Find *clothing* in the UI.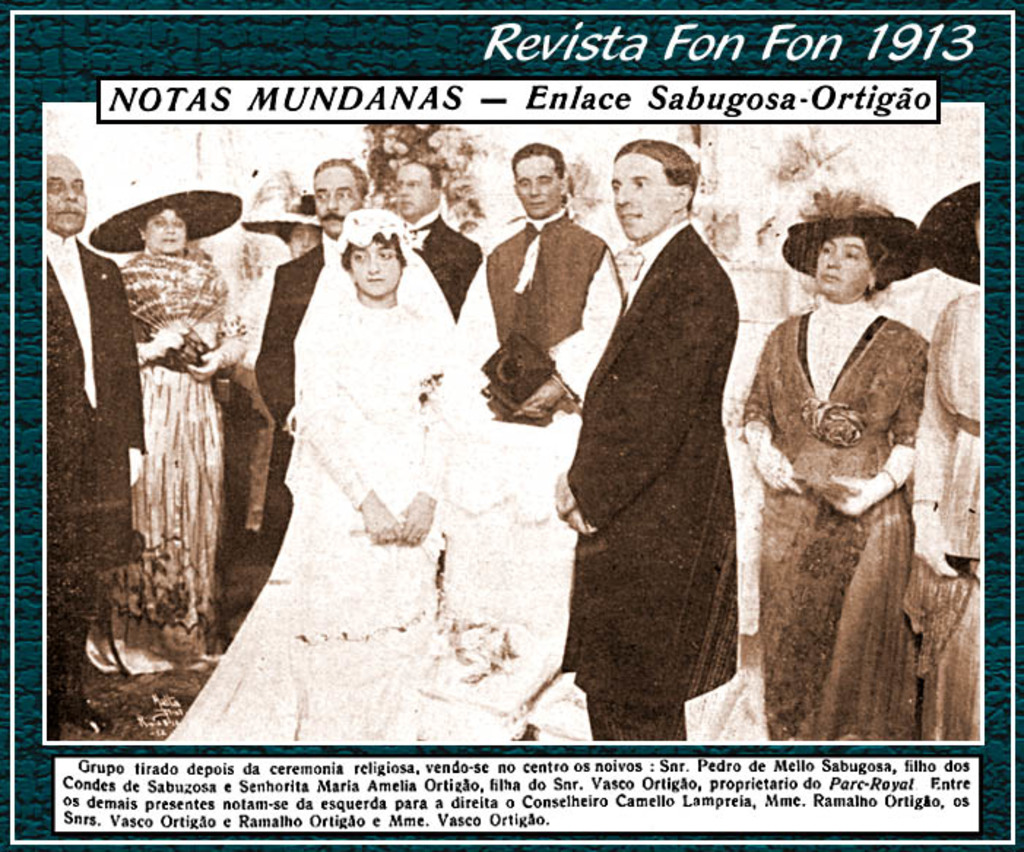
UI element at 901,284,982,747.
